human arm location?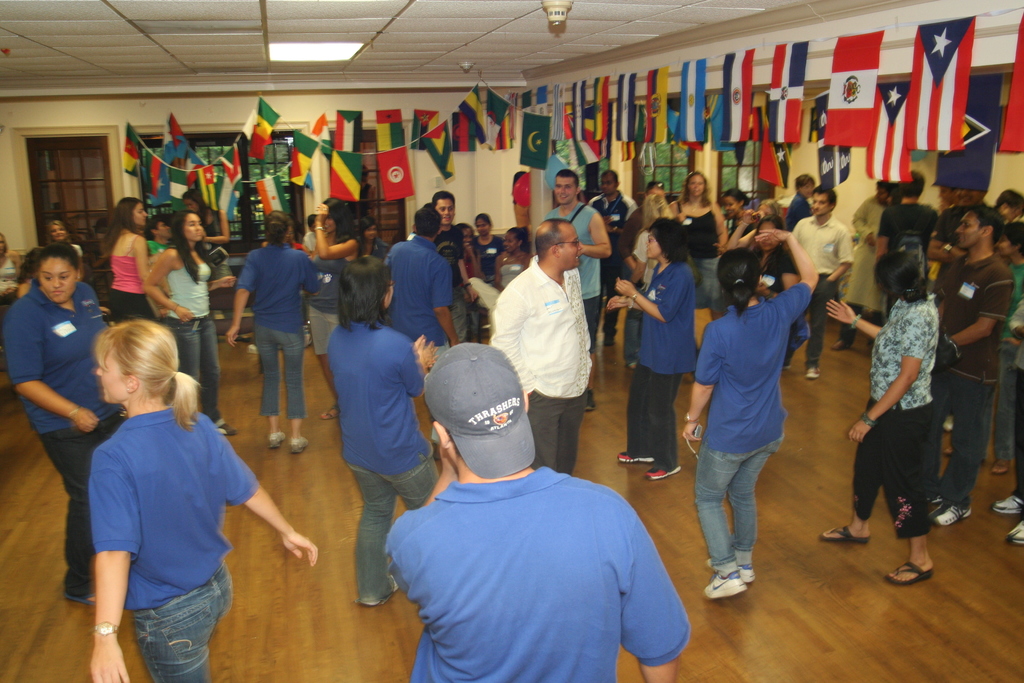
bbox=(454, 261, 484, 304)
